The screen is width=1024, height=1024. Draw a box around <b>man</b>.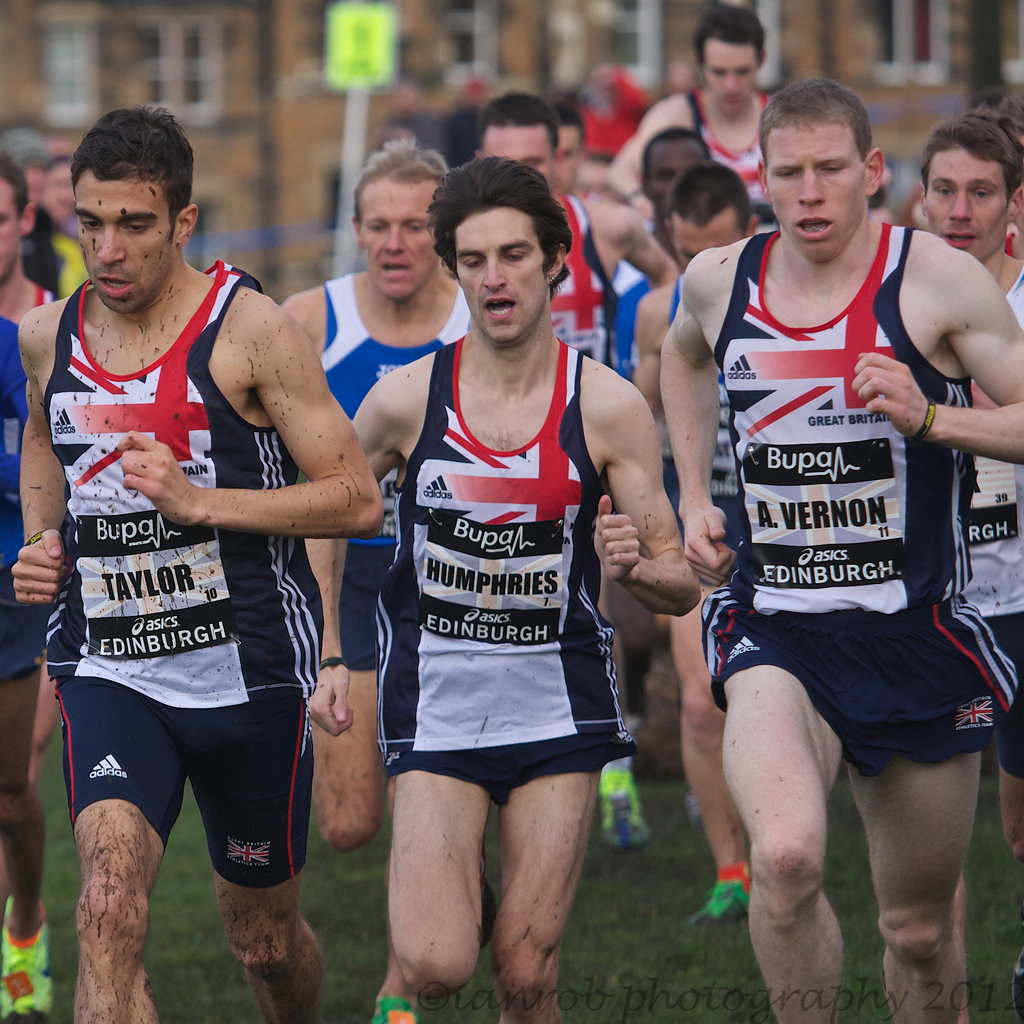
[x1=0, y1=145, x2=369, y2=955].
